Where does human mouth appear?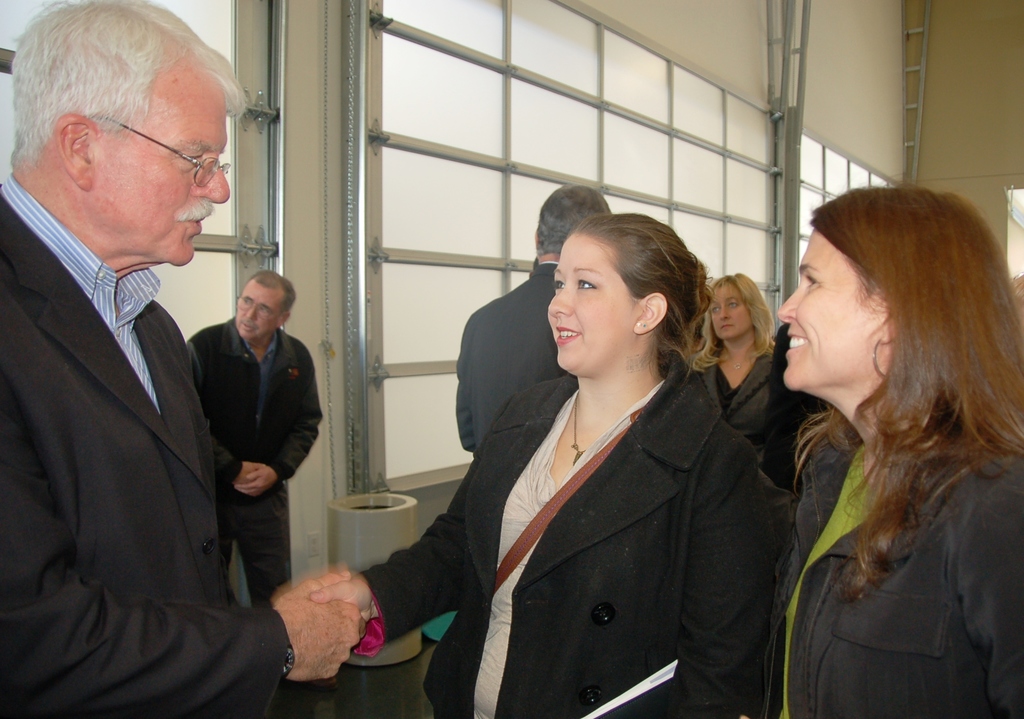
Appears at (241,322,257,327).
